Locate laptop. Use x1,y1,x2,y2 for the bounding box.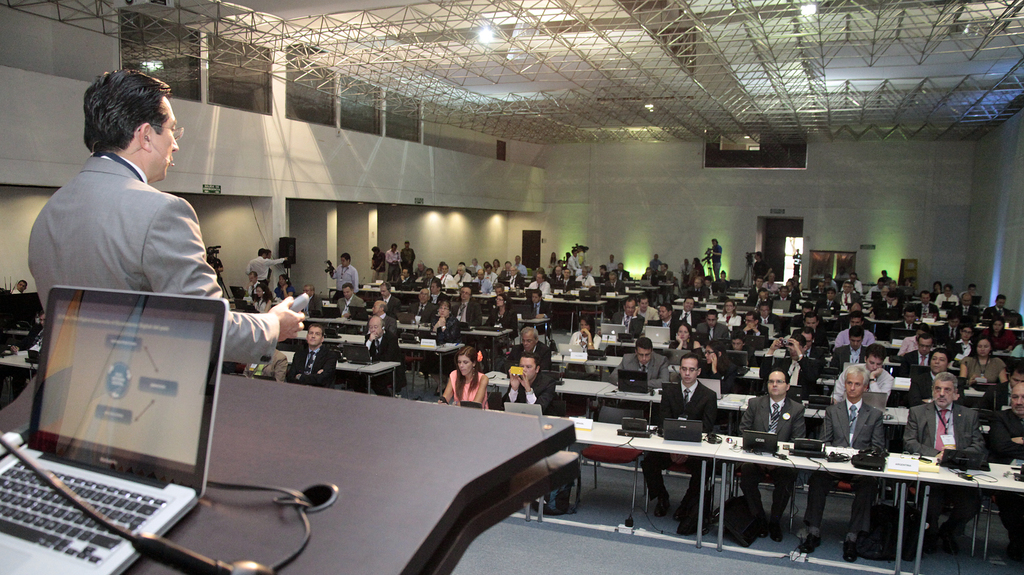
15,264,220,574.
